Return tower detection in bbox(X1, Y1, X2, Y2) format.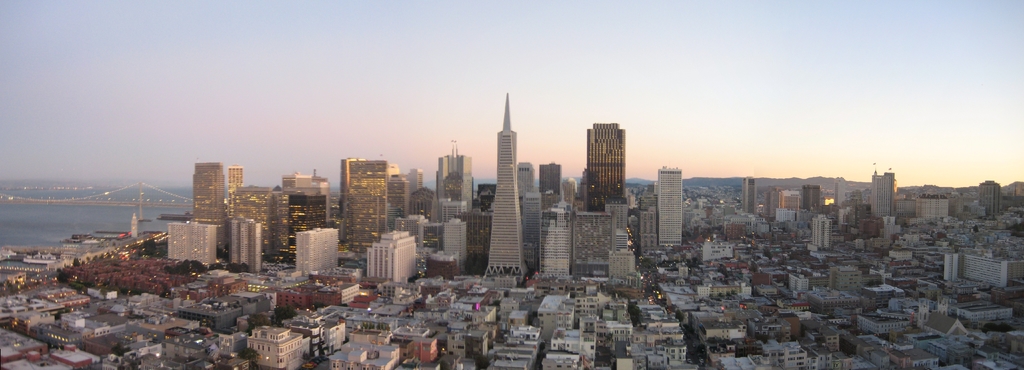
bbox(228, 165, 243, 191).
